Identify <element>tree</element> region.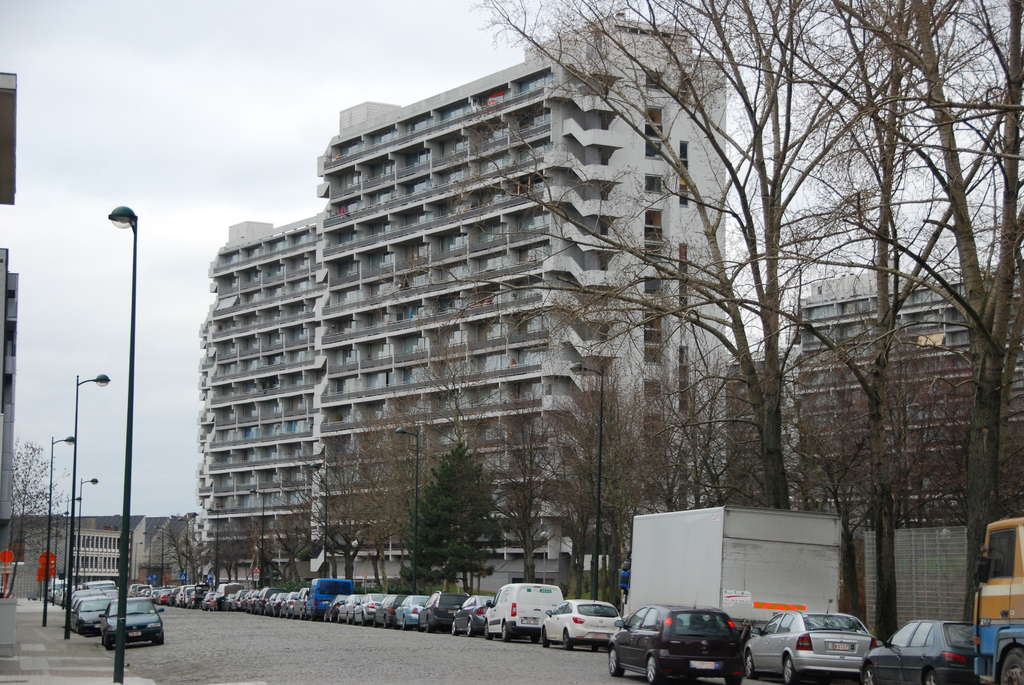
Region: [left=396, top=443, right=500, bottom=584].
